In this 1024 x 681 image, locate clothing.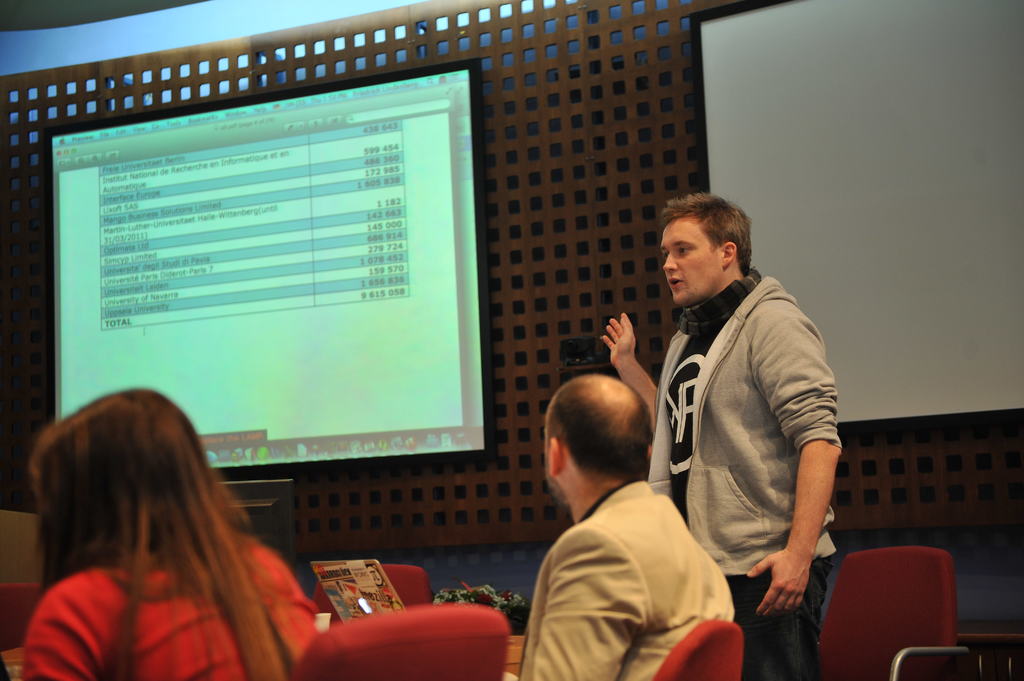
Bounding box: (646, 269, 843, 680).
